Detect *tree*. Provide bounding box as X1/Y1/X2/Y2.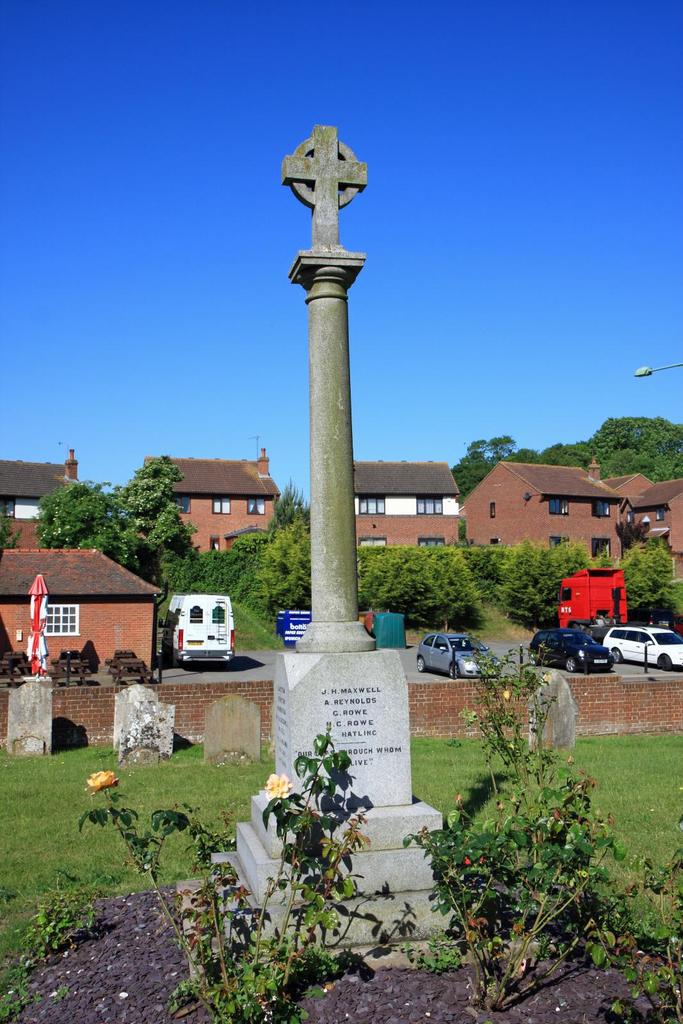
35/453/195/594.
